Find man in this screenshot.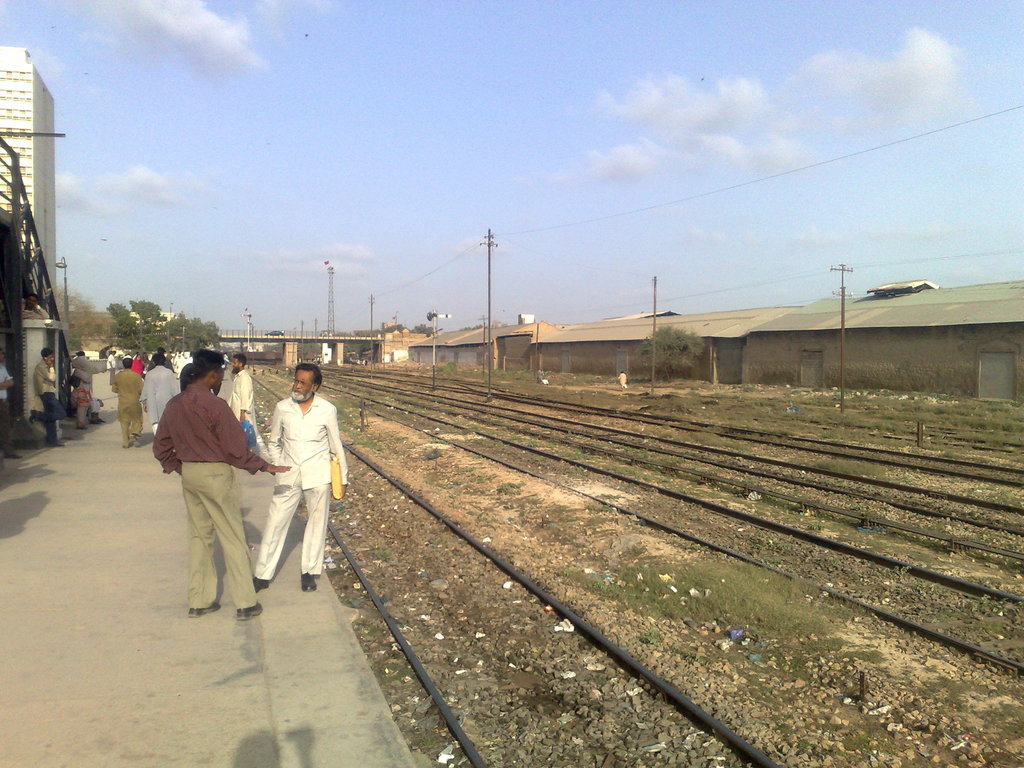
The bounding box for man is crop(116, 355, 152, 445).
